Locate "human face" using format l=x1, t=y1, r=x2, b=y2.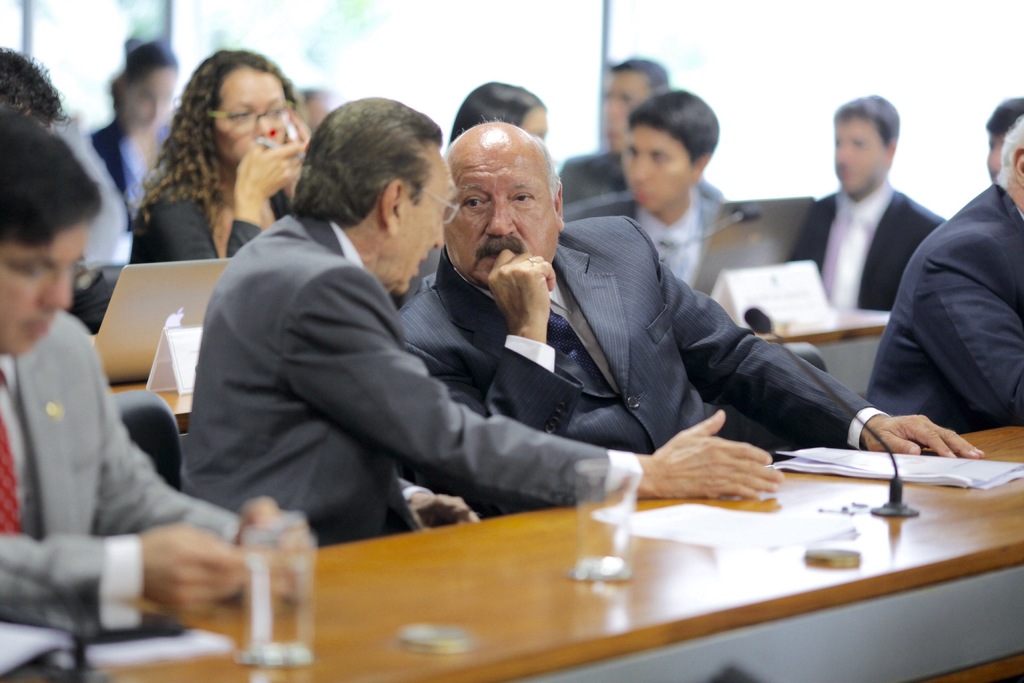
l=603, t=66, r=648, b=145.
